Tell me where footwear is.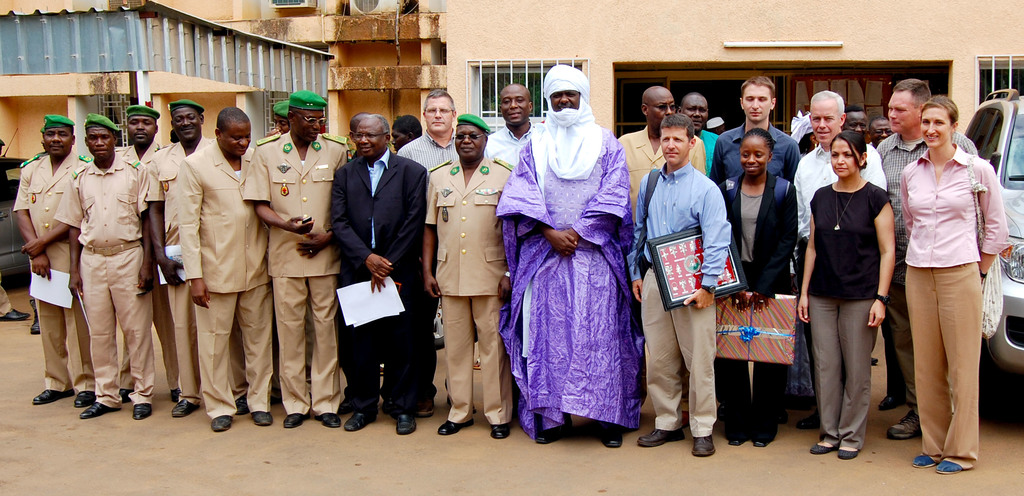
footwear is at {"left": 808, "top": 445, "right": 834, "bottom": 453}.
